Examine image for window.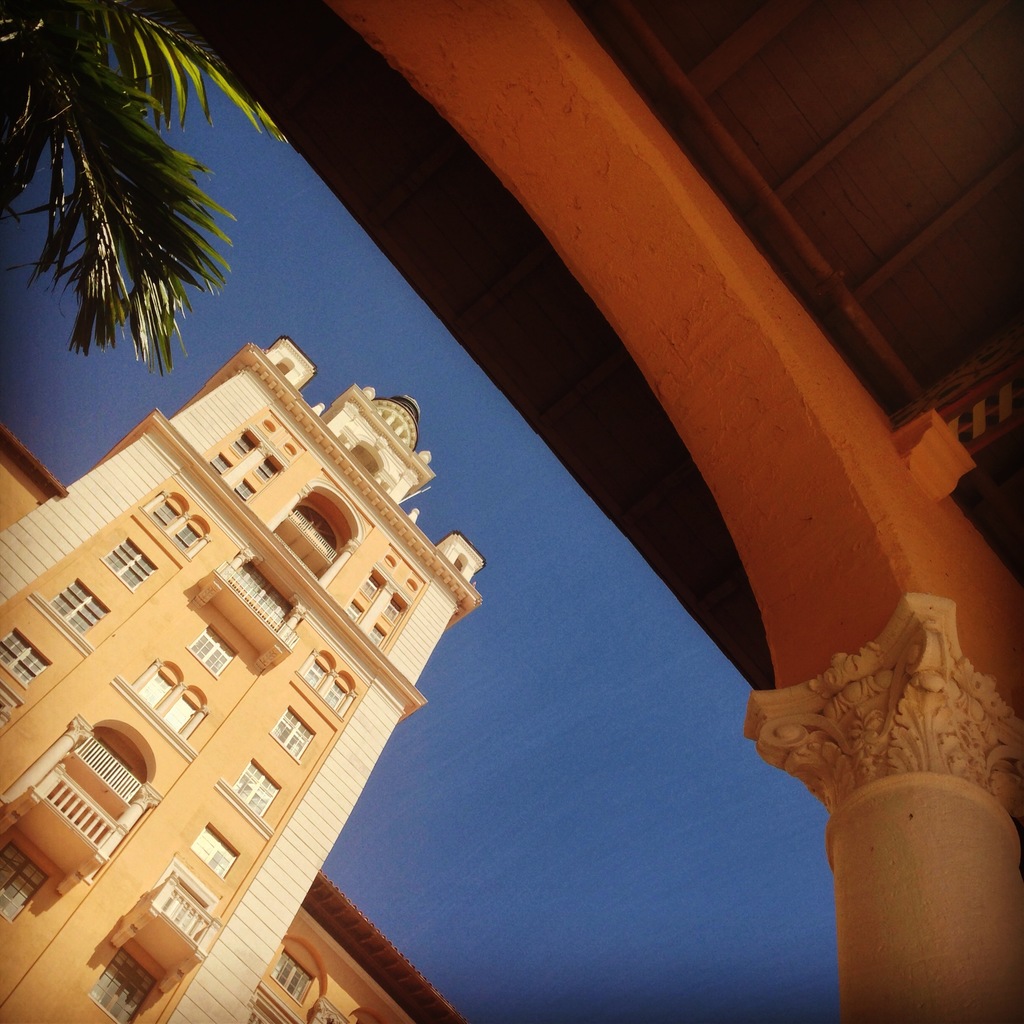
Examination result: bbox=(166, 513, 207, 567).
